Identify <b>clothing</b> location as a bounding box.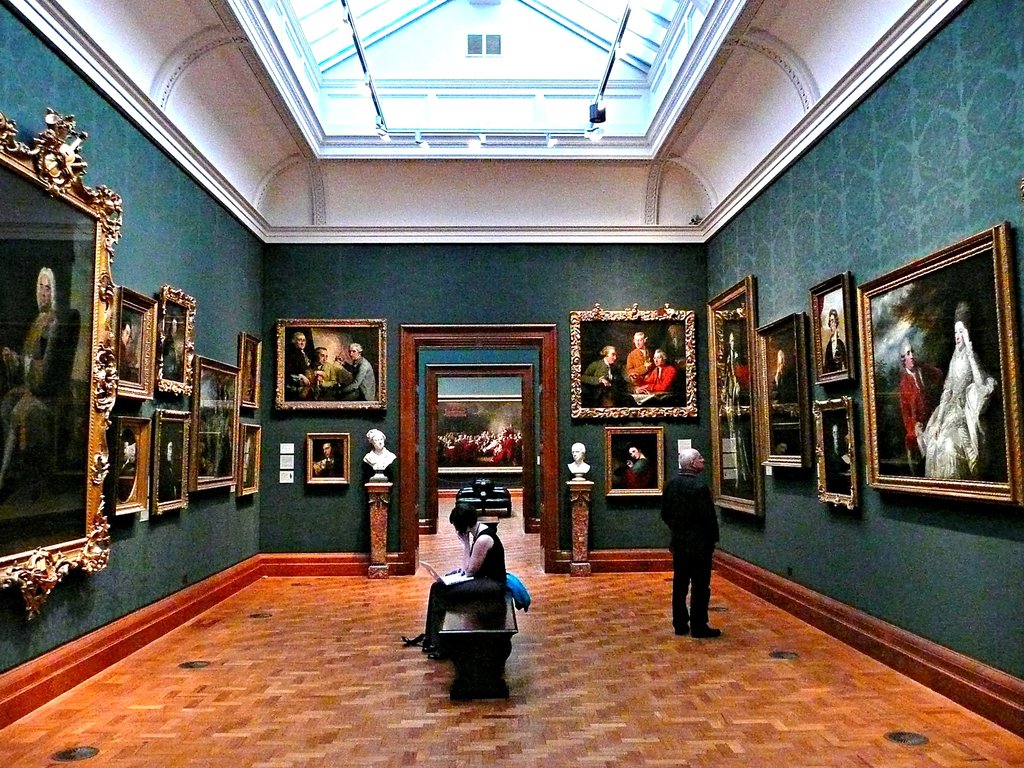
(662, 455, 731, 638).
